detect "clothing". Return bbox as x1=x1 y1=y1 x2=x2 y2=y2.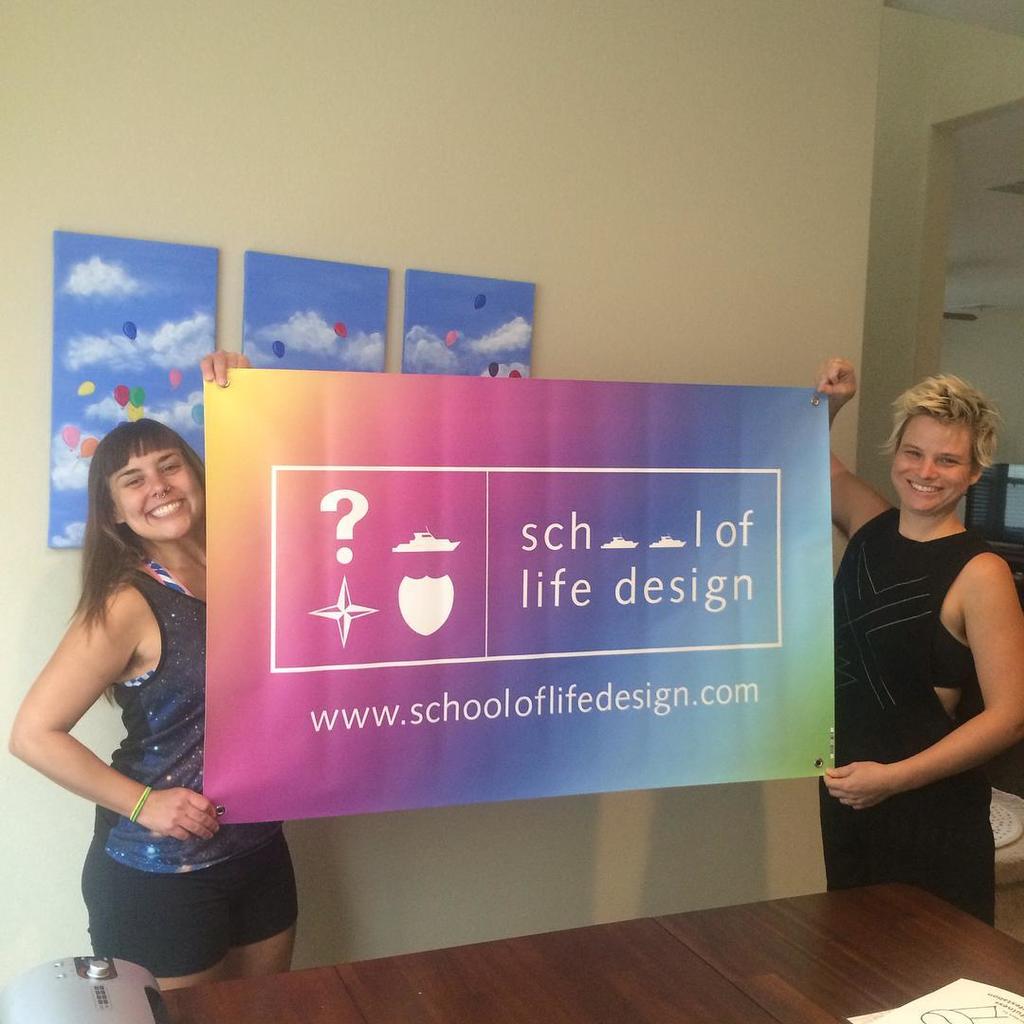
x1=830 y1=445 x2=1005 y2=888.
